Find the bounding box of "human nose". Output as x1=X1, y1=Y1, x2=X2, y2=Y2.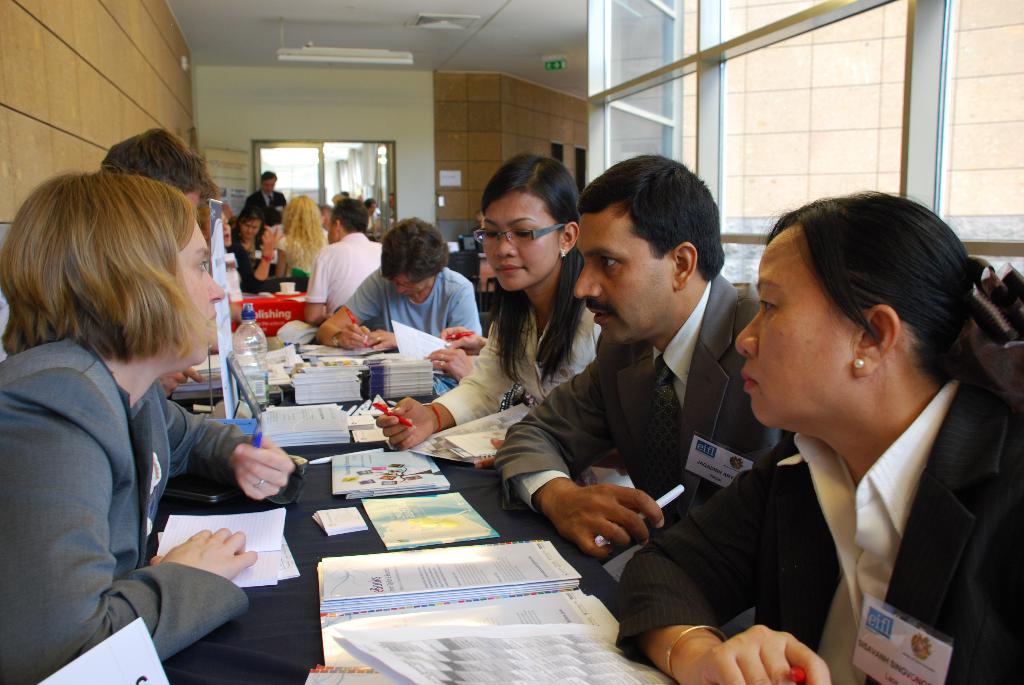
x1=395, y1=285, x2=404, y2=293.
